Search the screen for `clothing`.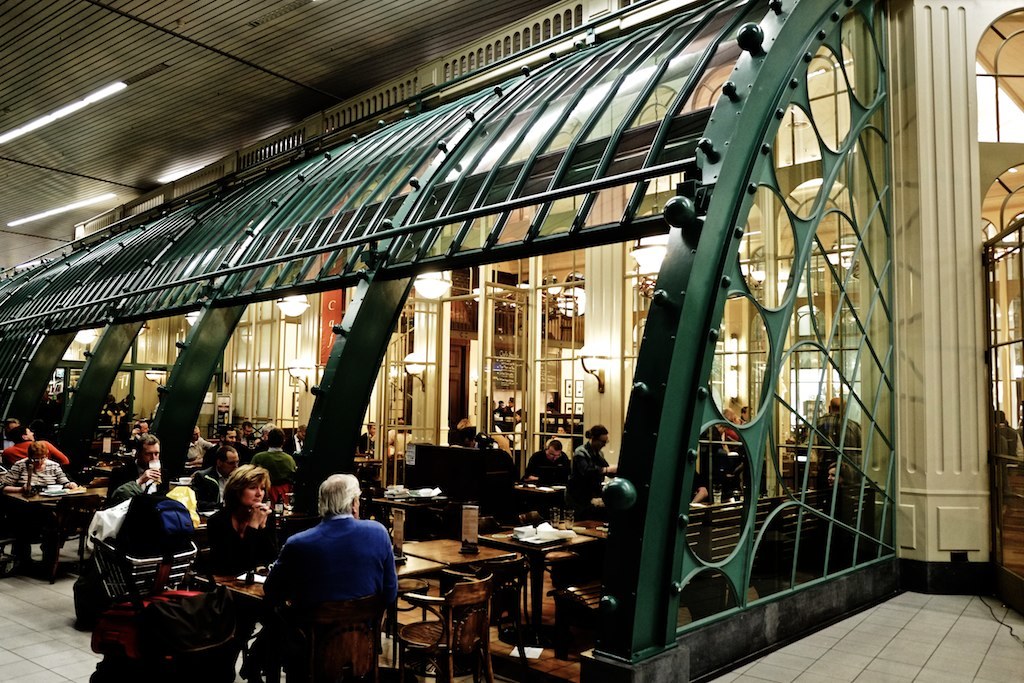
Found at {"left": 697, "top": 421, "right": 724, "bottom": 493}.
